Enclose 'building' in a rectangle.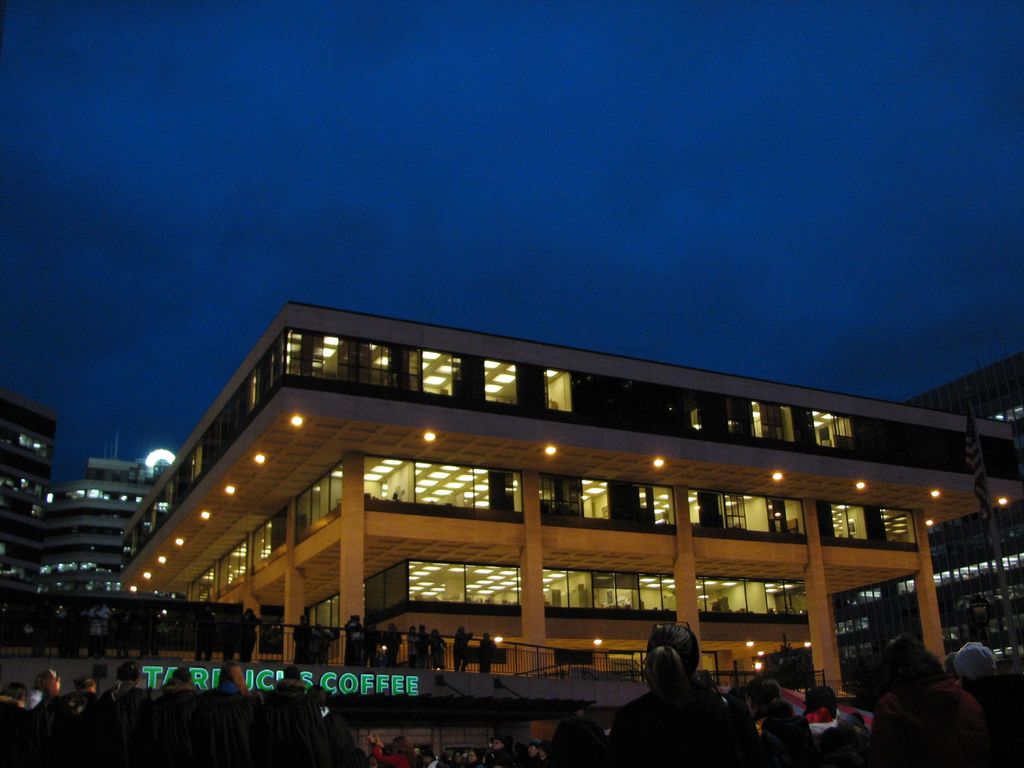
846 357 1023 688.
